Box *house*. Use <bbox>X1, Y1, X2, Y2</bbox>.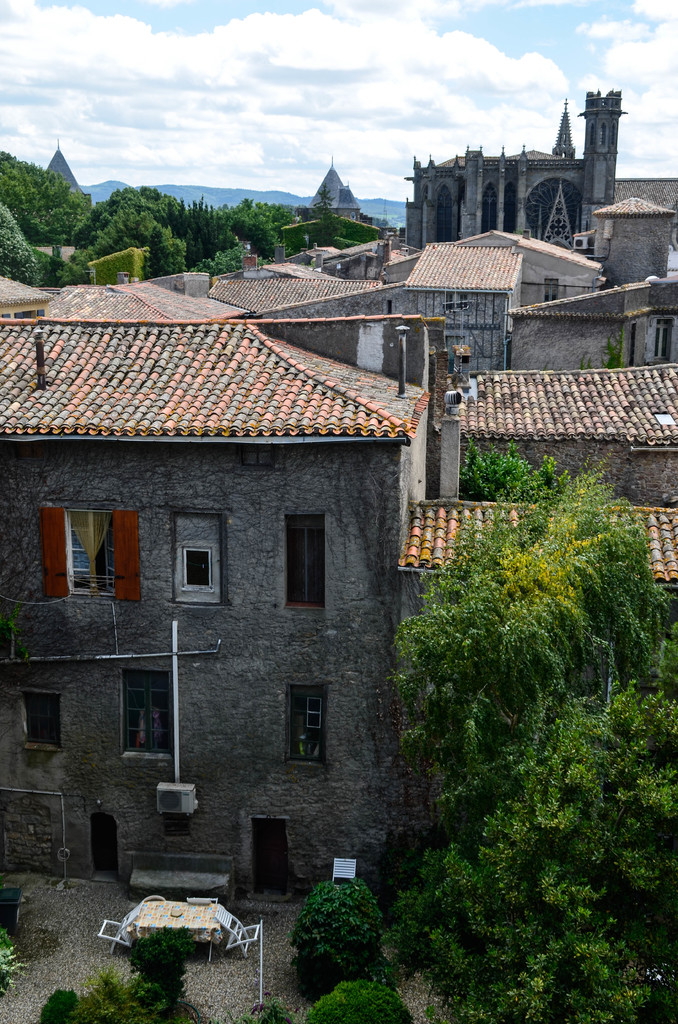
<bbox>295, 169, 362, 244</bbox>.
